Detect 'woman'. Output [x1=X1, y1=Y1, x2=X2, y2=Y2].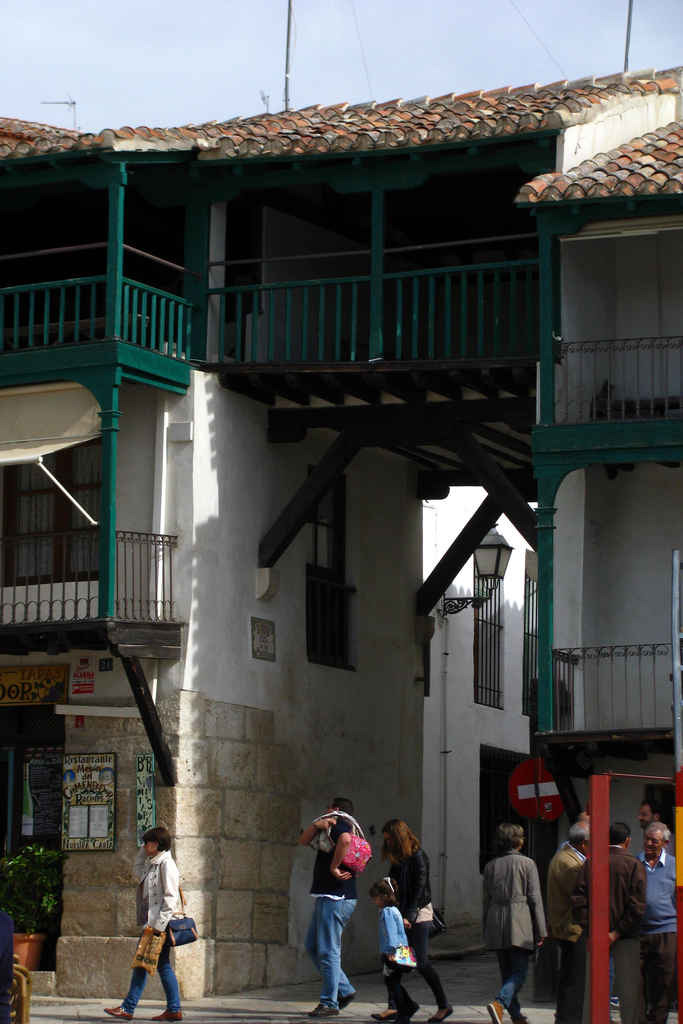
[x1=103, y1=829, x2=185, y2=1022].
